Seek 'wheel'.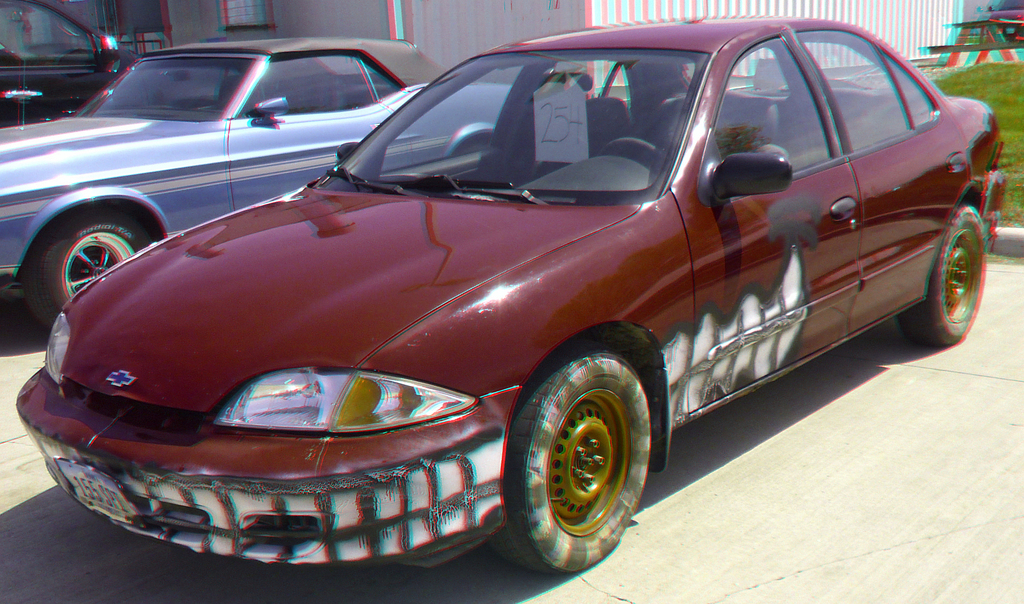
[504,335,660,576].
